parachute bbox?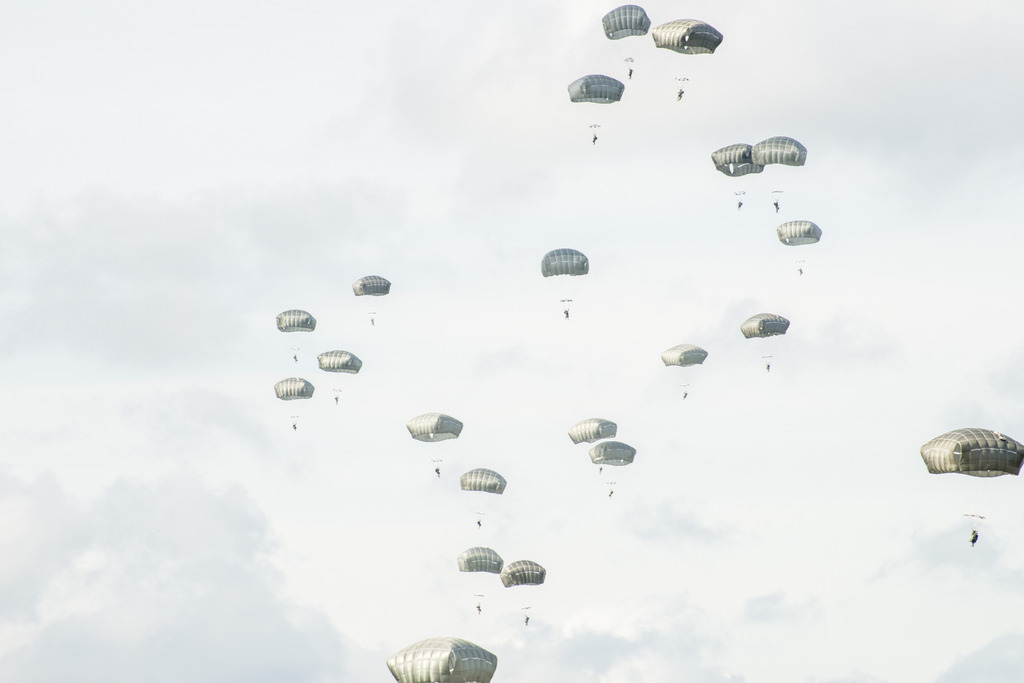
crop(662, 343, 710, 395)
